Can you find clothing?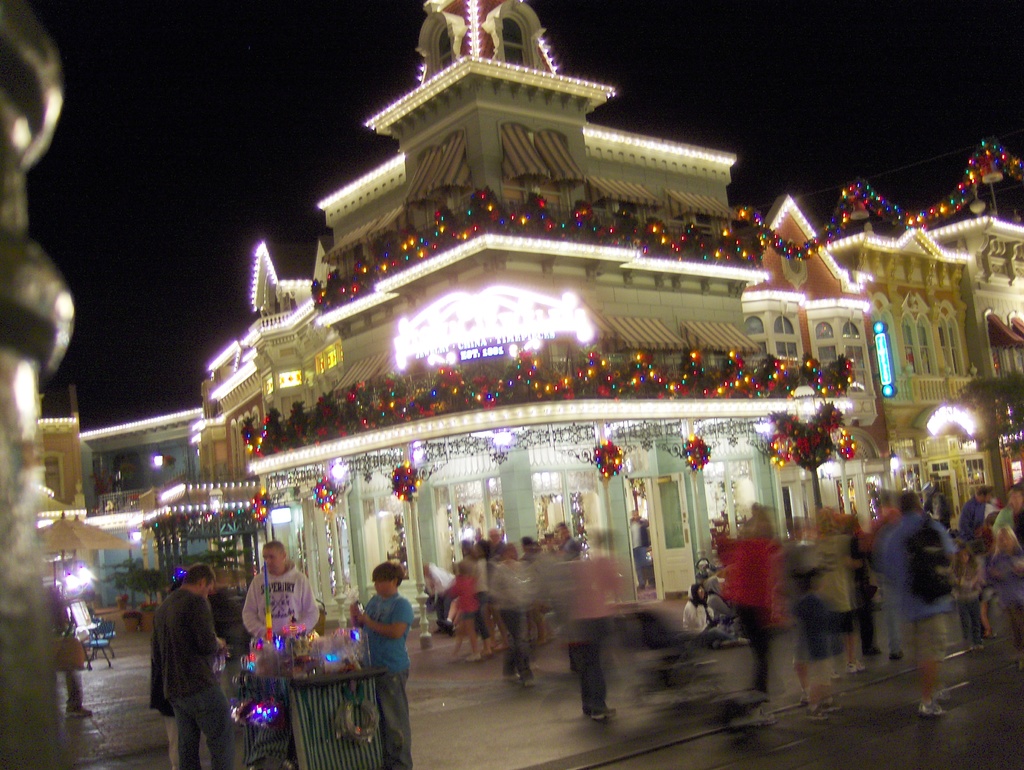
Yes, bounding box: detection(733, 592, 790, 689).
